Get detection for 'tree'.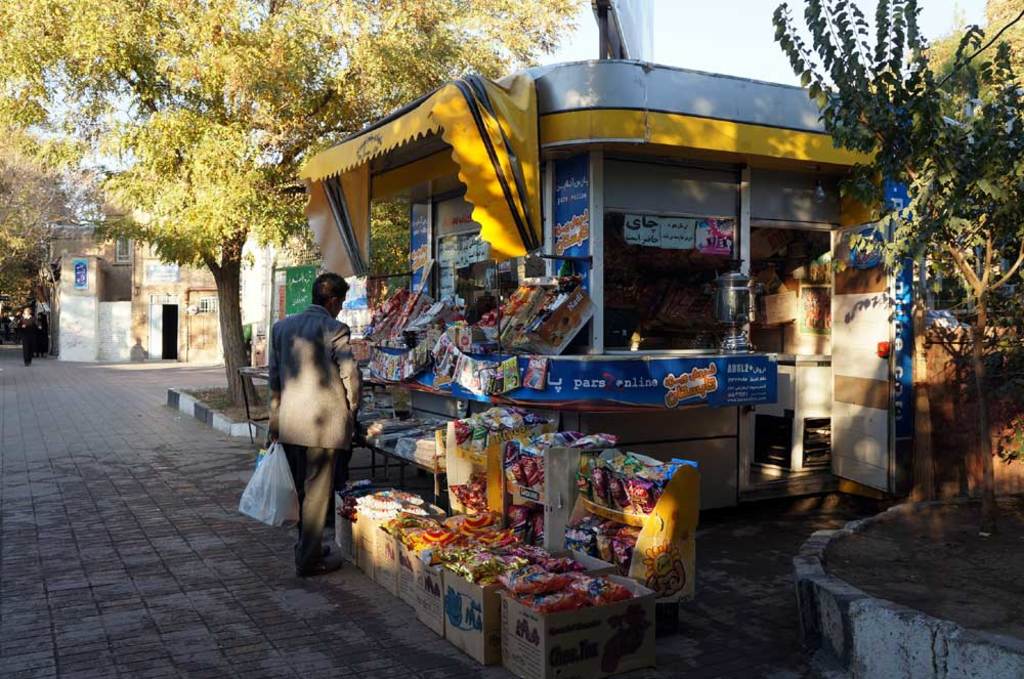
Detection: 754:0:1023:515.
